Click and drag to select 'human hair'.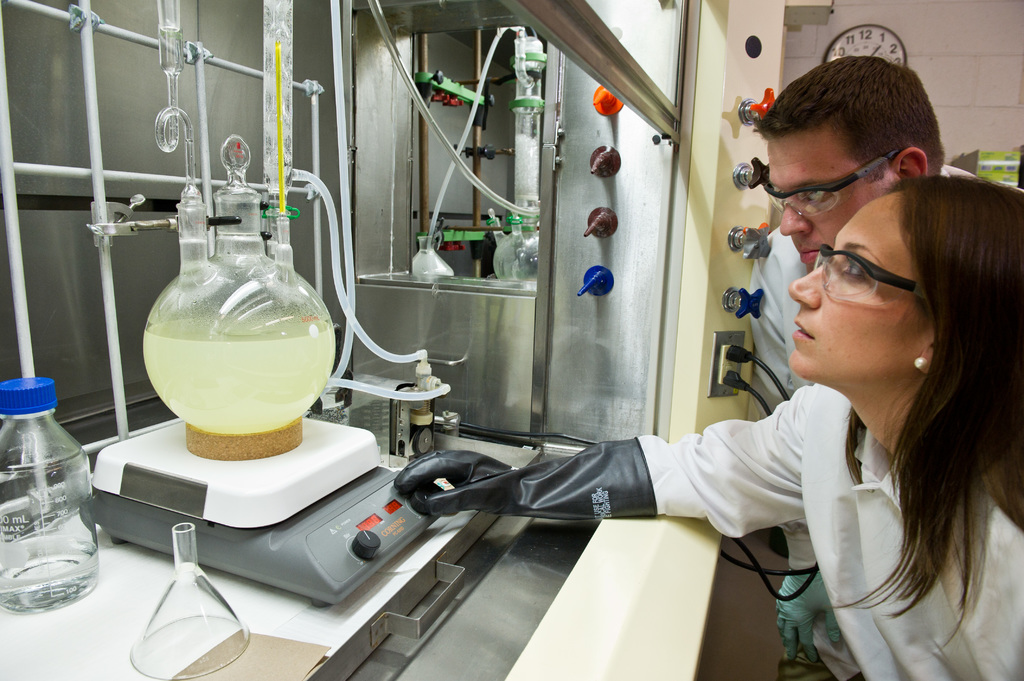
Selection: BBox(765, 49, 950, 210).
